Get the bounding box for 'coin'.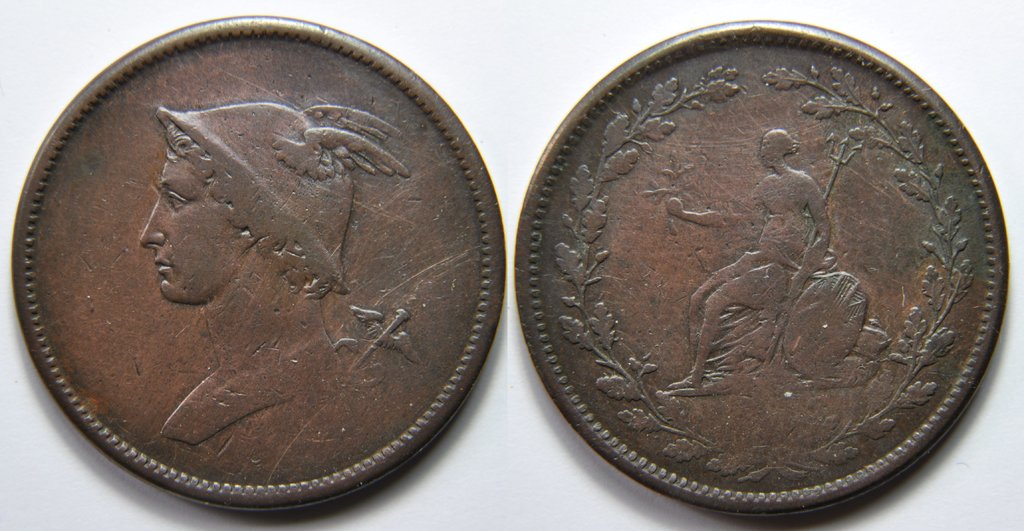
(x1=513, y1=13, x2=1014, y2=518).
